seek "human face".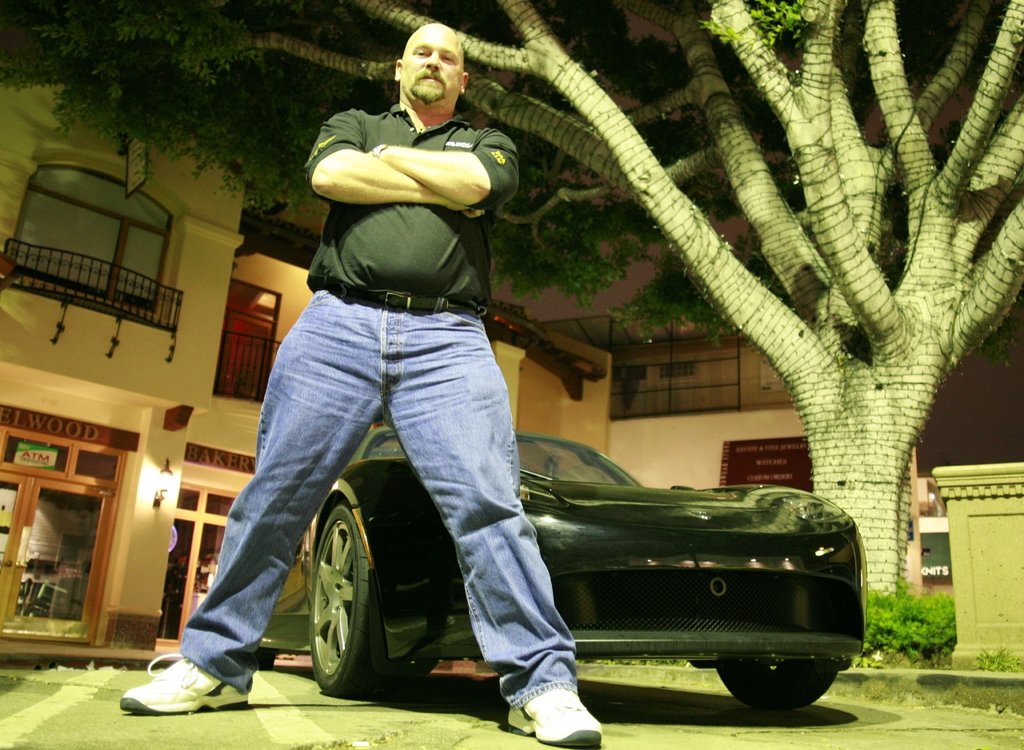
x1=399, y1=22, x2=461, y2=105.
